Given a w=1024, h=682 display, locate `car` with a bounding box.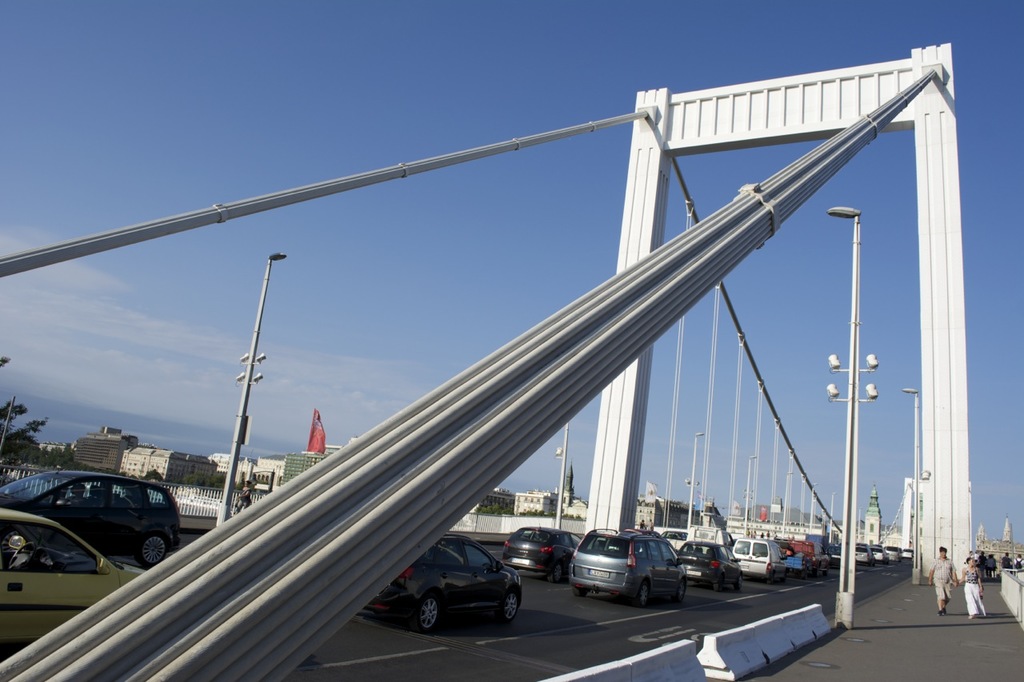
Located: (x1=903, y1=547, x2=911, y2=563).
